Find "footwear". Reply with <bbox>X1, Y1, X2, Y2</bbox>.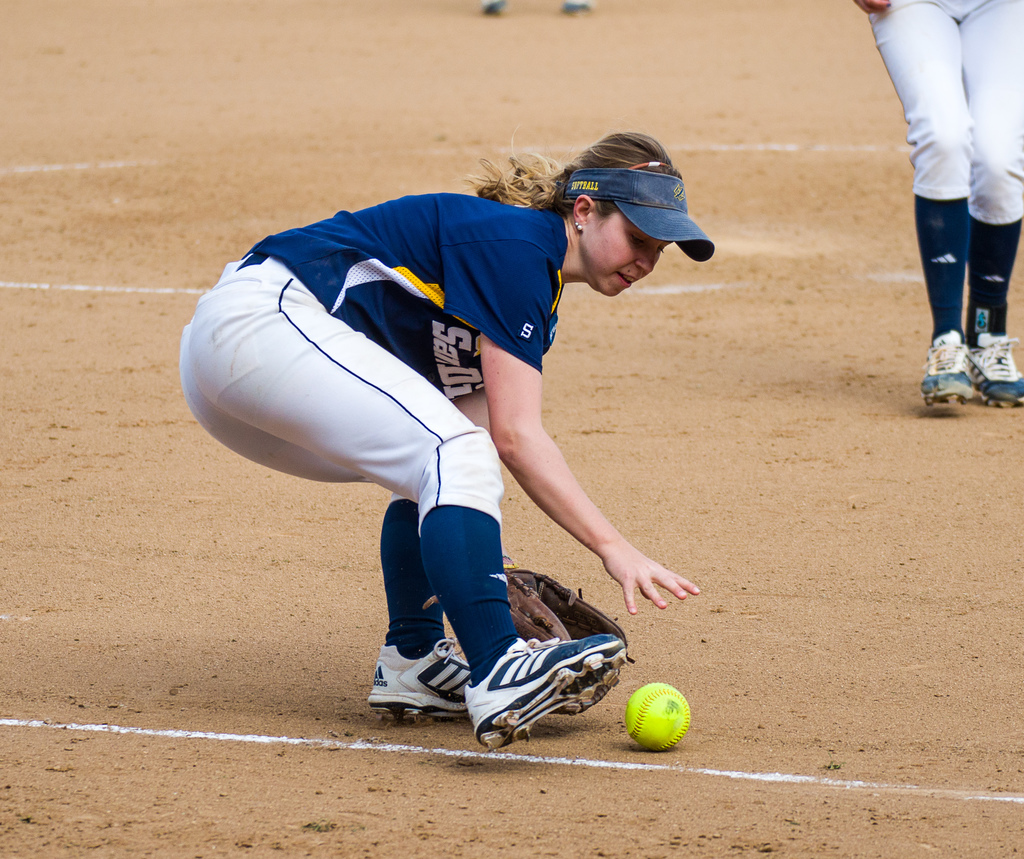
<bbox>963, 329, 1023, 413</bbox>.
